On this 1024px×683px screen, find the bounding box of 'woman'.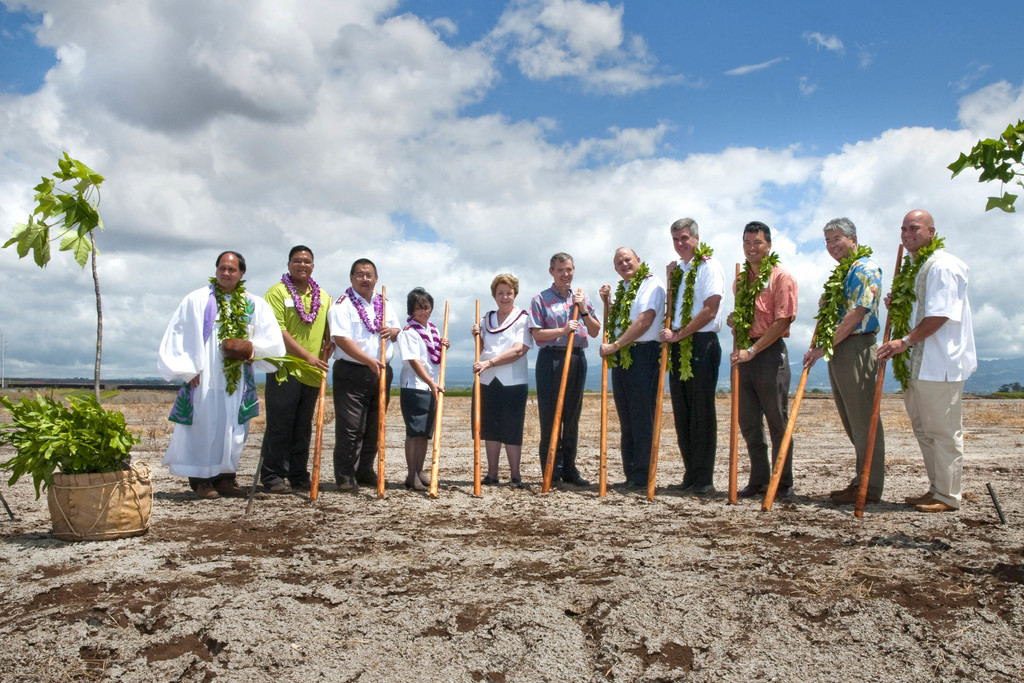
Bounding box: bbox=(397, 286, 449, 496).
